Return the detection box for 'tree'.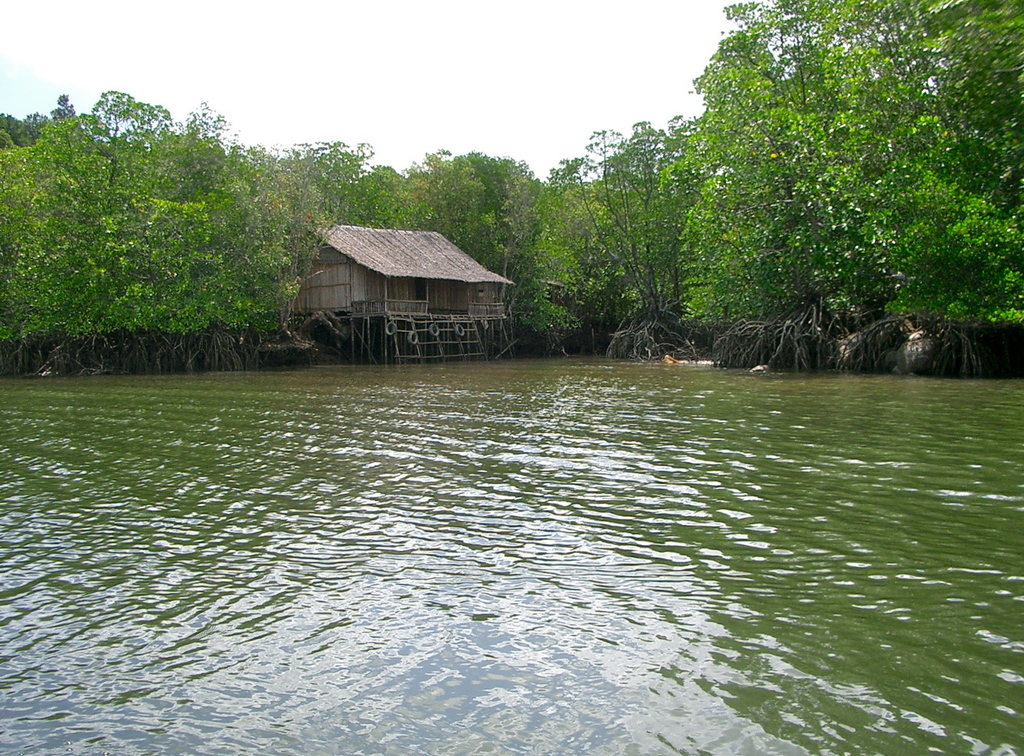
[324,136,380,222].
